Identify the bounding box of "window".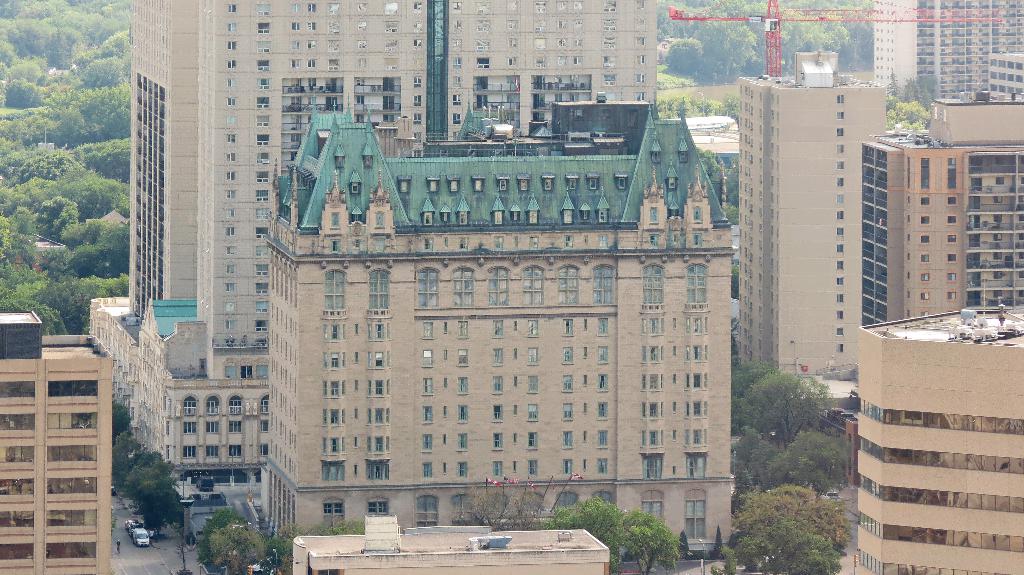
[left=366, top=499, right=387, bottom=515].
